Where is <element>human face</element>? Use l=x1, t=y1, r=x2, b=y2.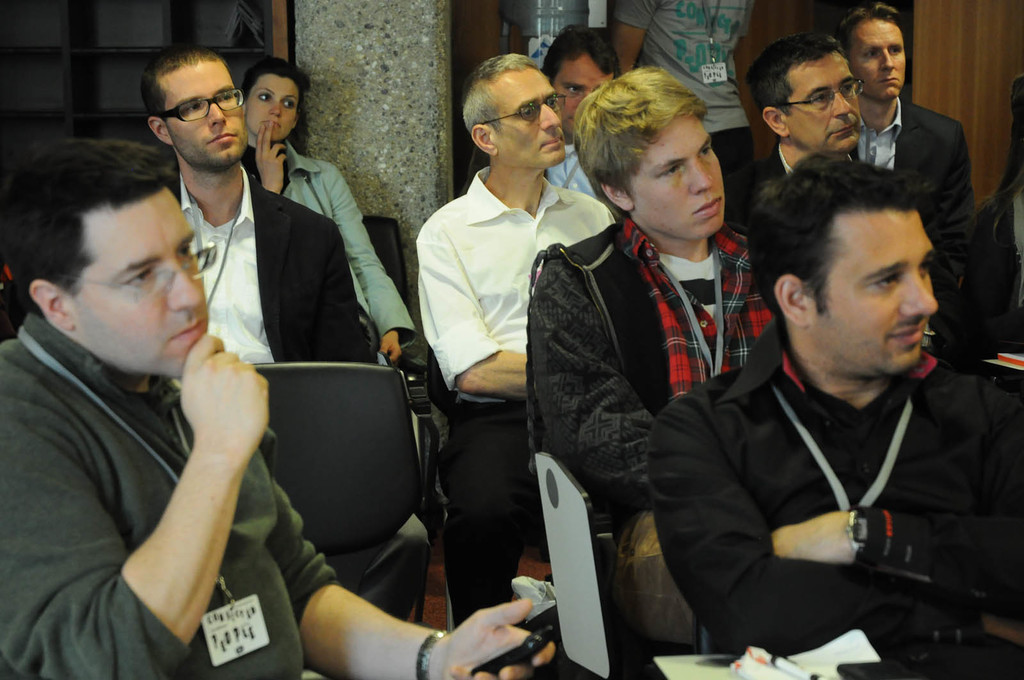
l=175, t=68, r=241, b=164.
